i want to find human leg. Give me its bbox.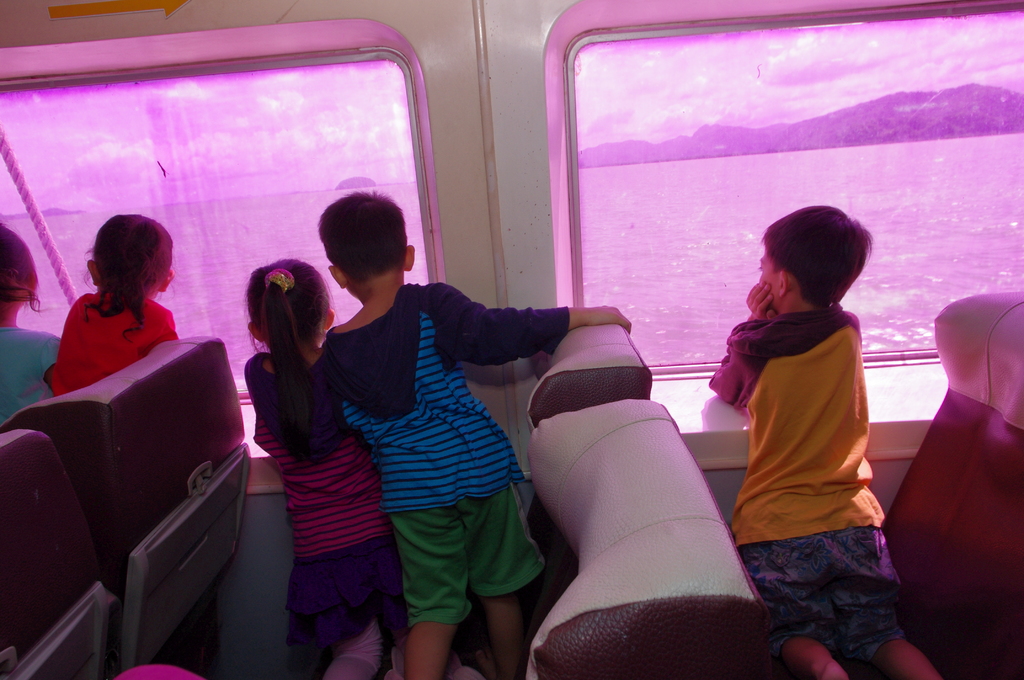
280,538,388,679.
